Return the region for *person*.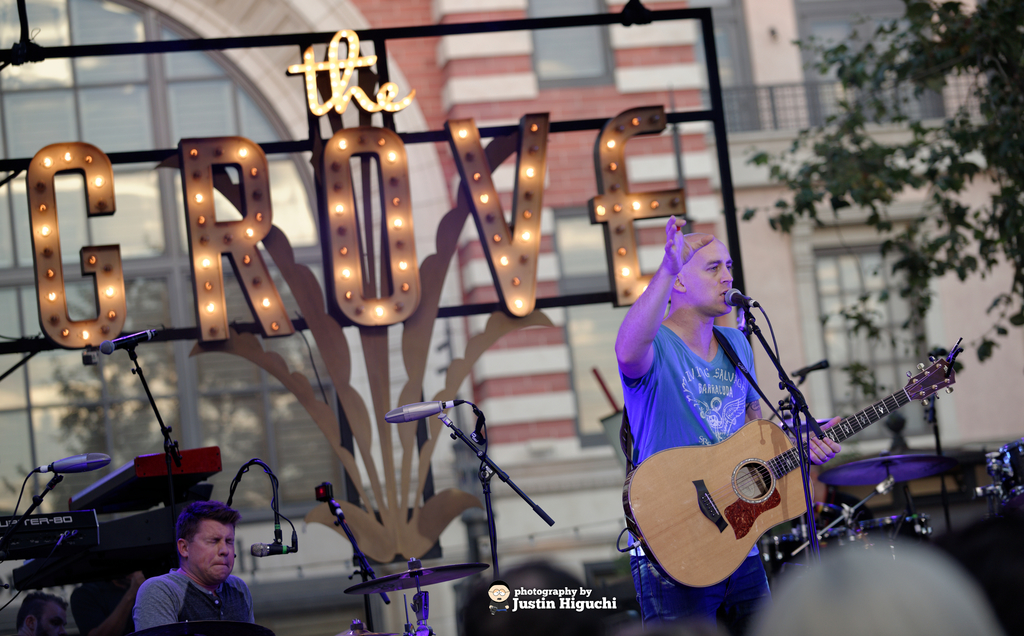
[left=133, top=497, right=268, bottom=635].
